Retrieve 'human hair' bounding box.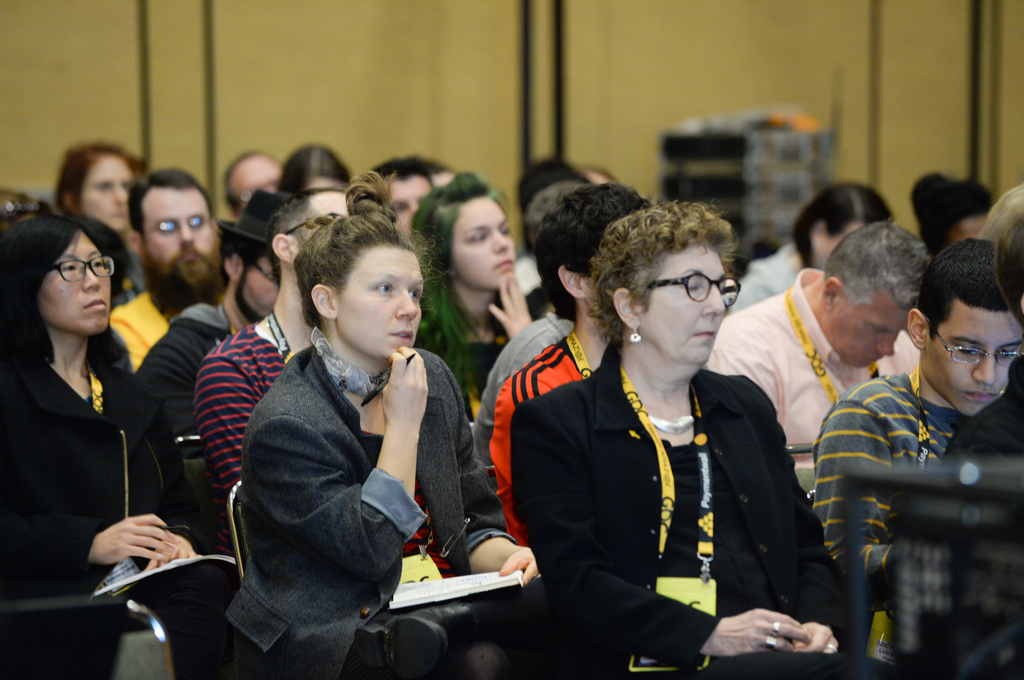
Bounding box: select_region(908, 175, 992, 254).
